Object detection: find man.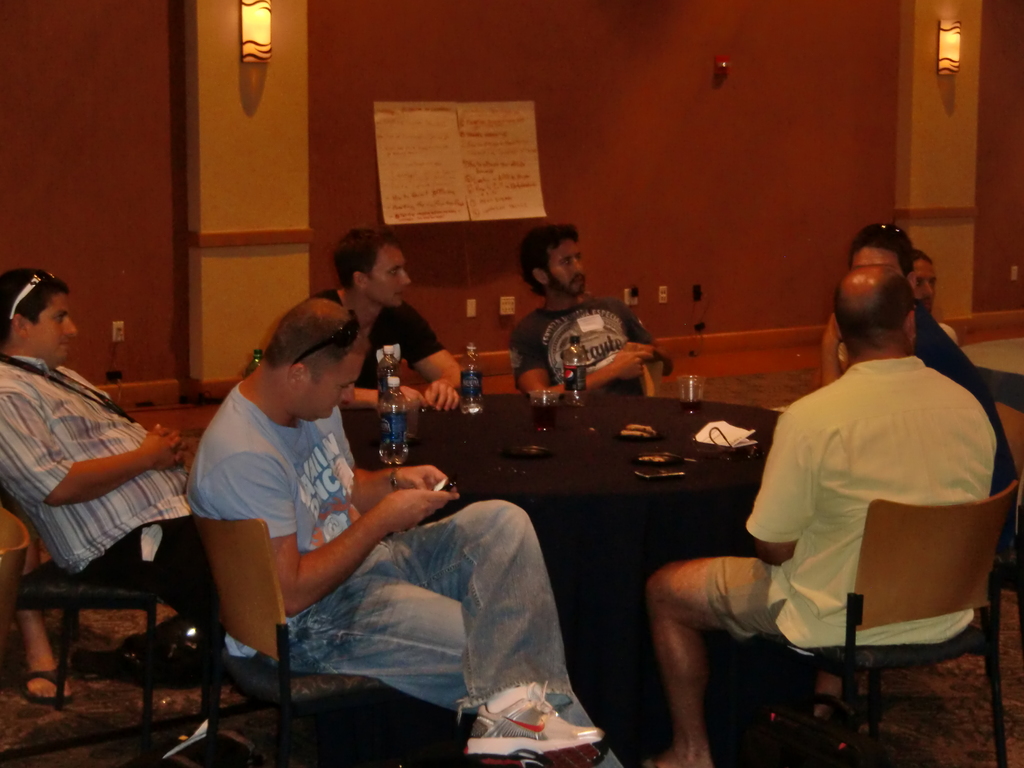
<box>271,225,472,463</box>.
